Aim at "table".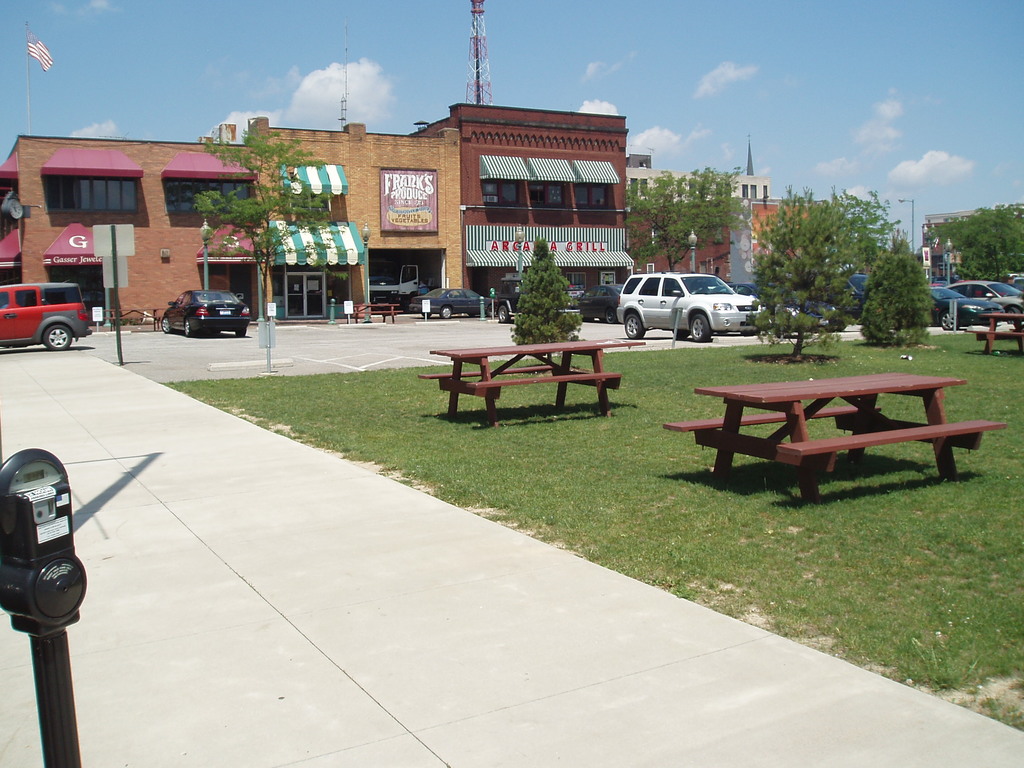
Aimed at (423,328,639,420).
